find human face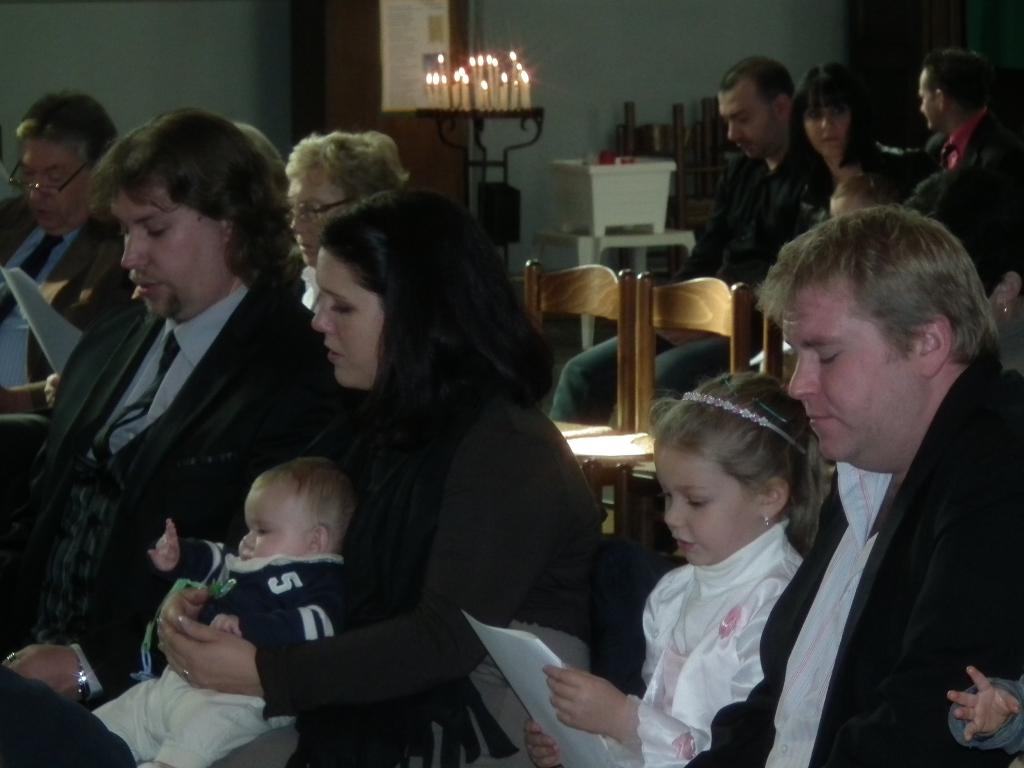
select_region(786, 286, 916, 465)
